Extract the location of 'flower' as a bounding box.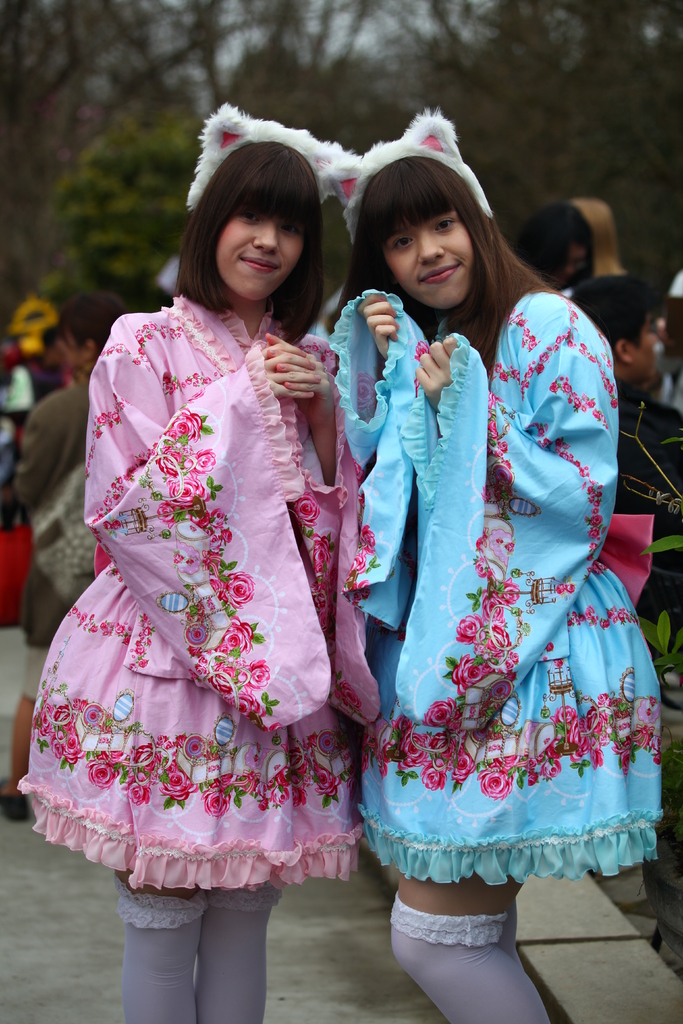
l=220, t=615, r=254, b=648.
